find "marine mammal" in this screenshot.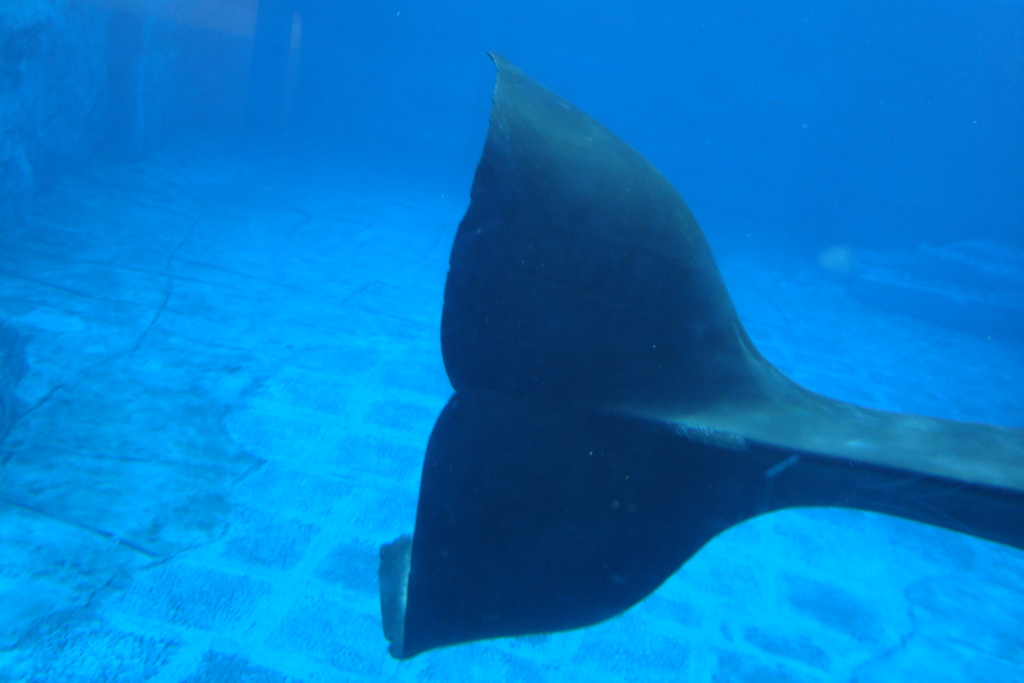
The bounding box for "marine mammal" is pyautogui.locateOnScreen(360, 47, 1023, 657).
